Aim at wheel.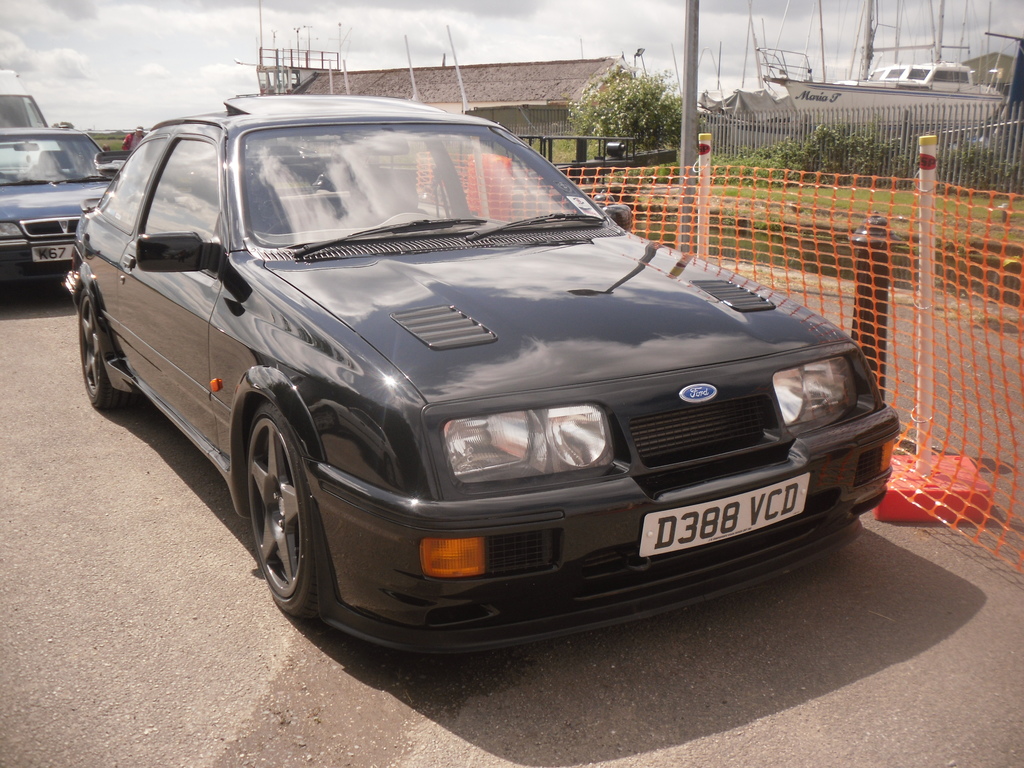
Aimed at <region>72, 289, 138, 415</region>.
